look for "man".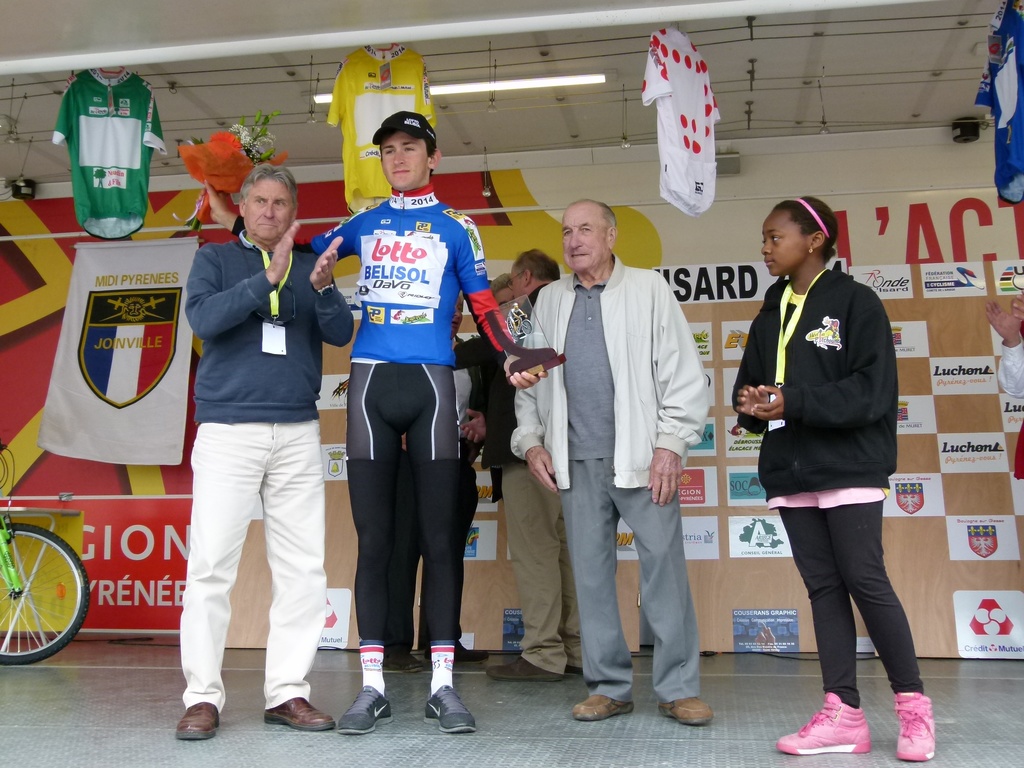
Found: (508,200,715,726).
